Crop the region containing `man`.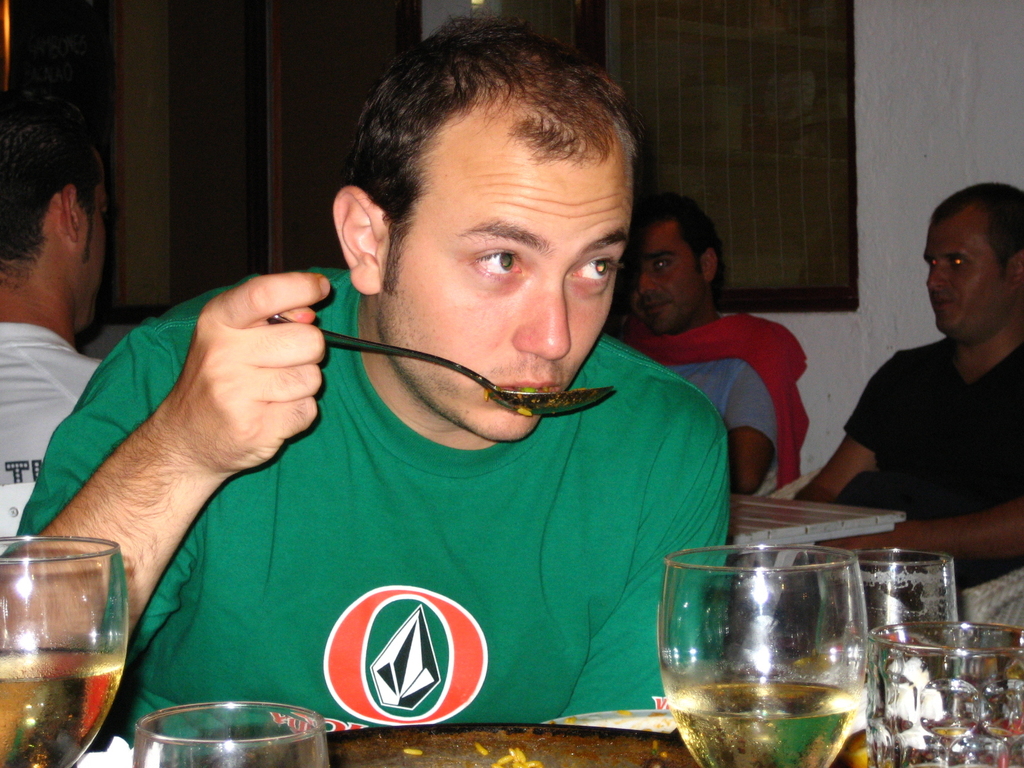
Crop region: x1=0, y1=11, x2=735, y2=765.
